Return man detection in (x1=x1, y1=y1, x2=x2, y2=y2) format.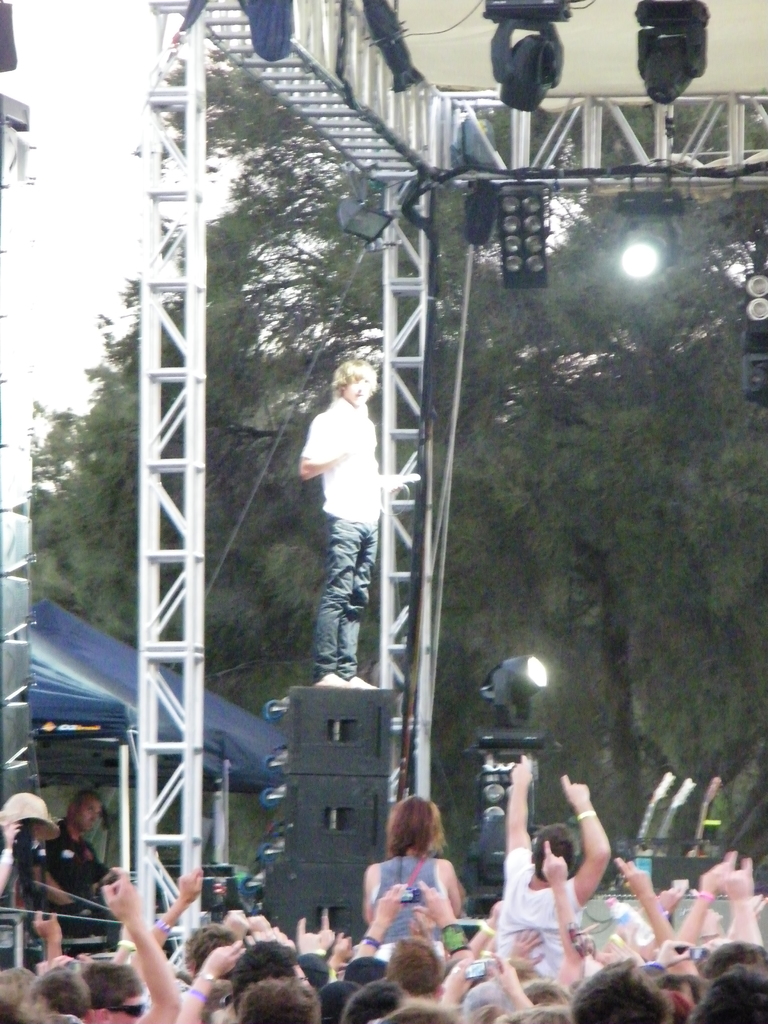
(x1=291, y1=356, x2=403, y2=687).
